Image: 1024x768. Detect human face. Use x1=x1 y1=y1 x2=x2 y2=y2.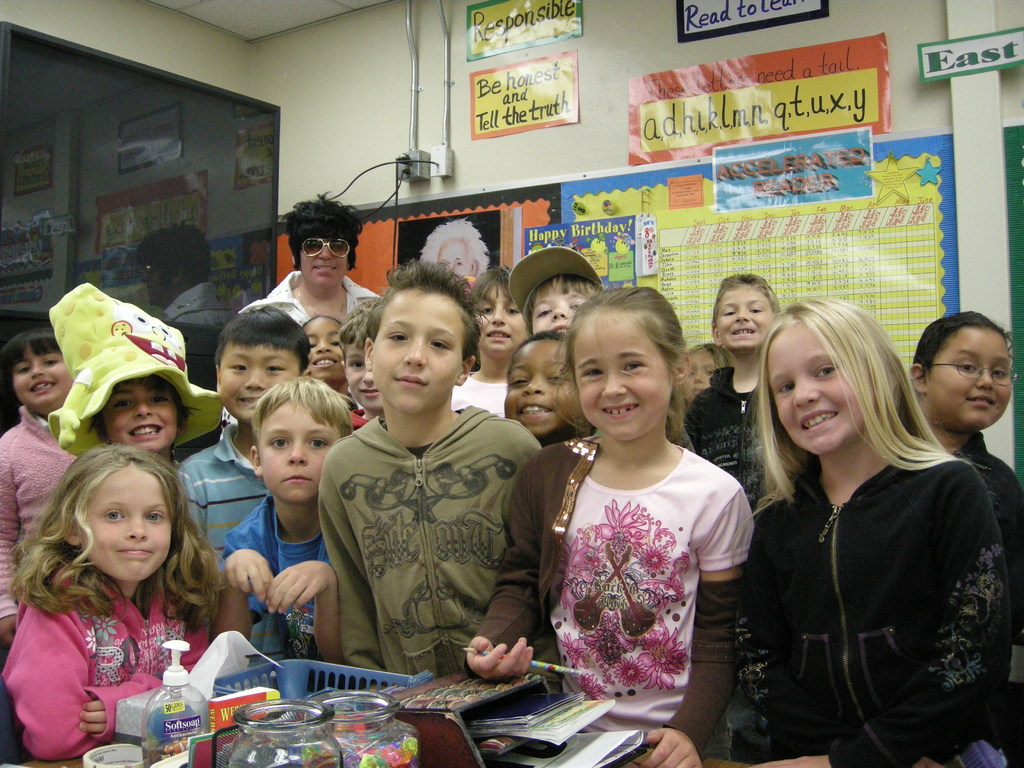
x1=136 y1=265 x2=166 y2=305.
